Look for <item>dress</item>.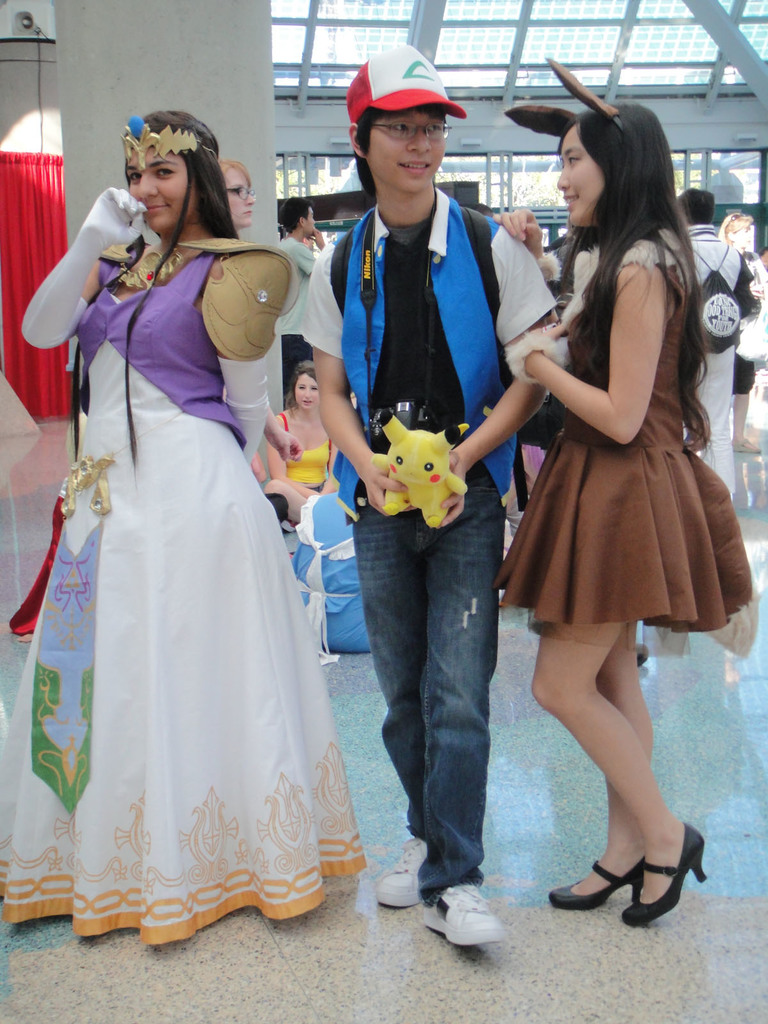
Found: detection(502, 234, 733, 604).
